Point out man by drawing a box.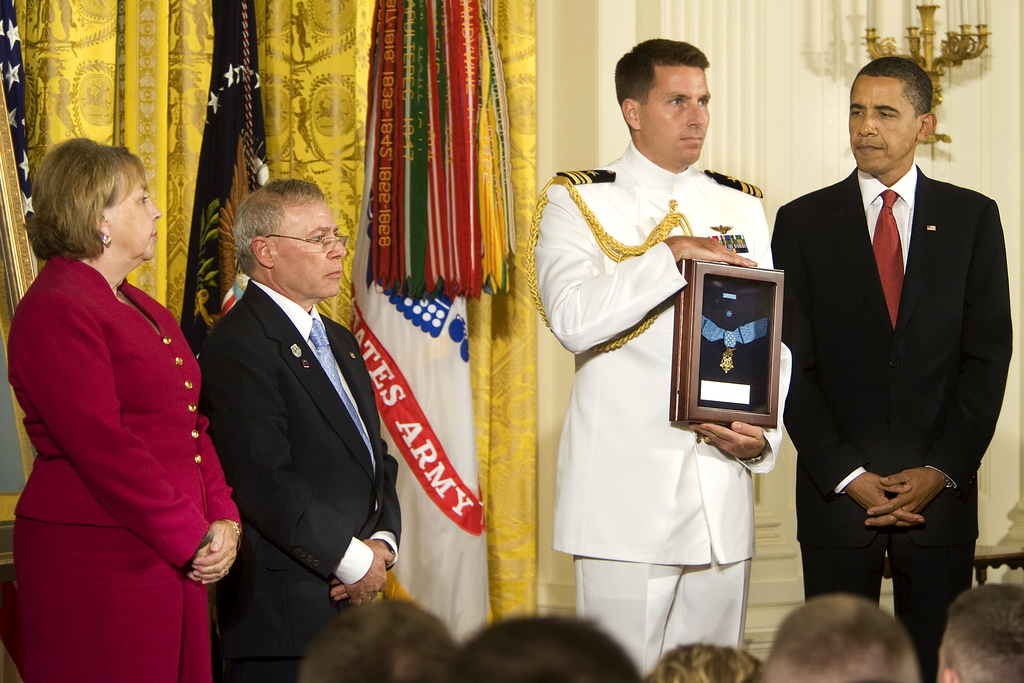
180, 149, 402, 664.
